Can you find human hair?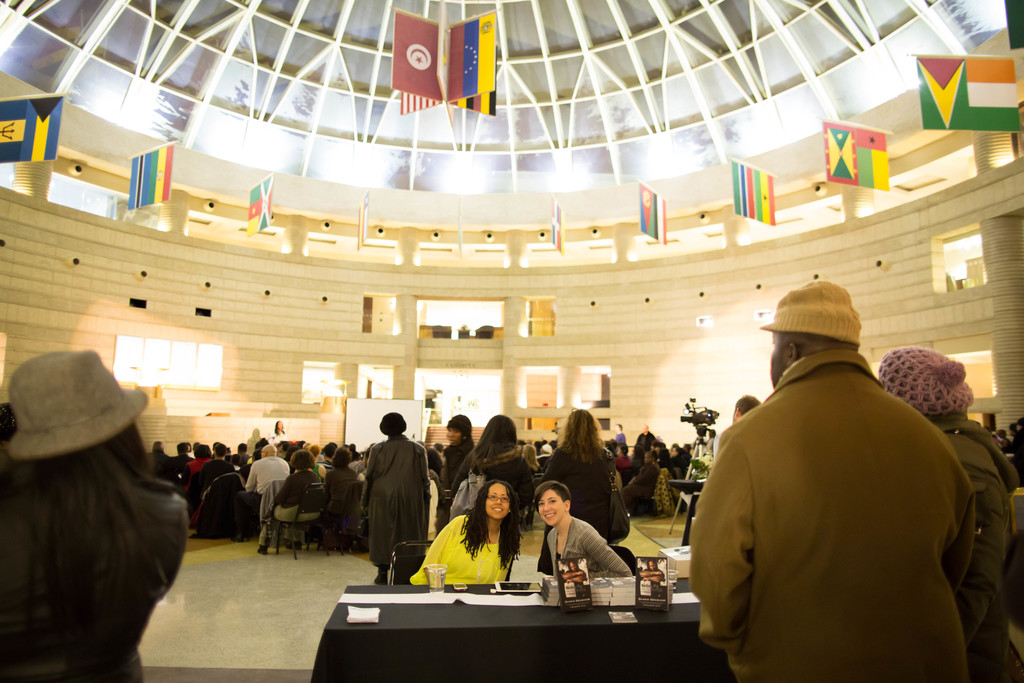
Yes, bounding box: [426,448,442,475].
